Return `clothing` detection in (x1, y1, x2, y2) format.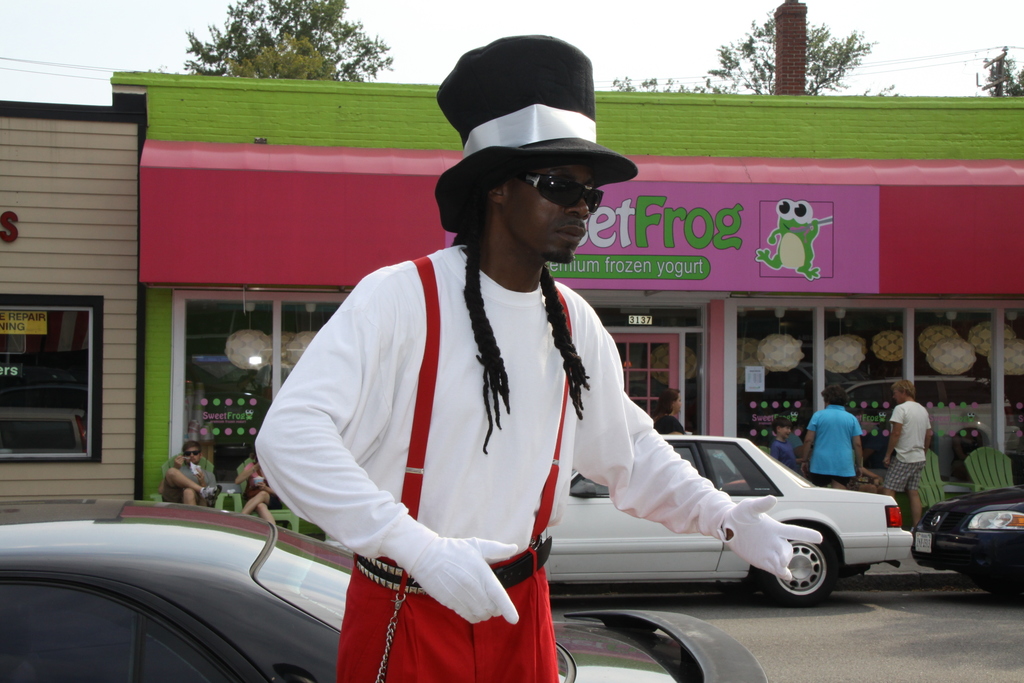
(808, 410, 854, 474).
